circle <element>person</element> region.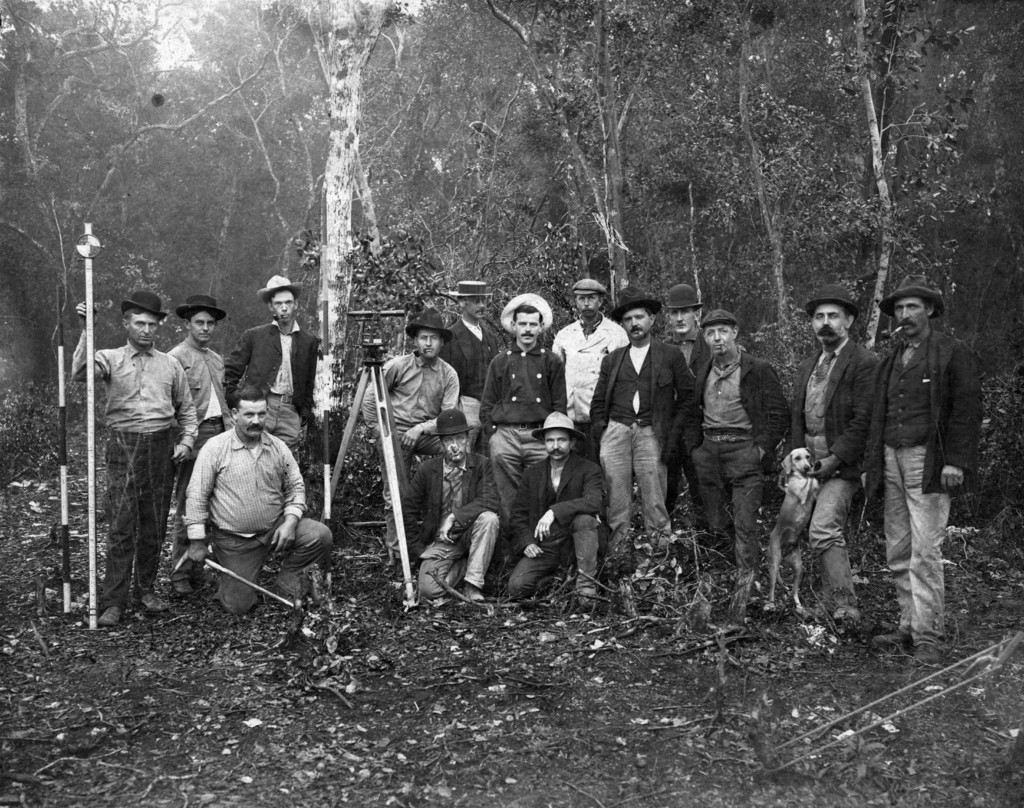
Region: 588:286:694:585.
